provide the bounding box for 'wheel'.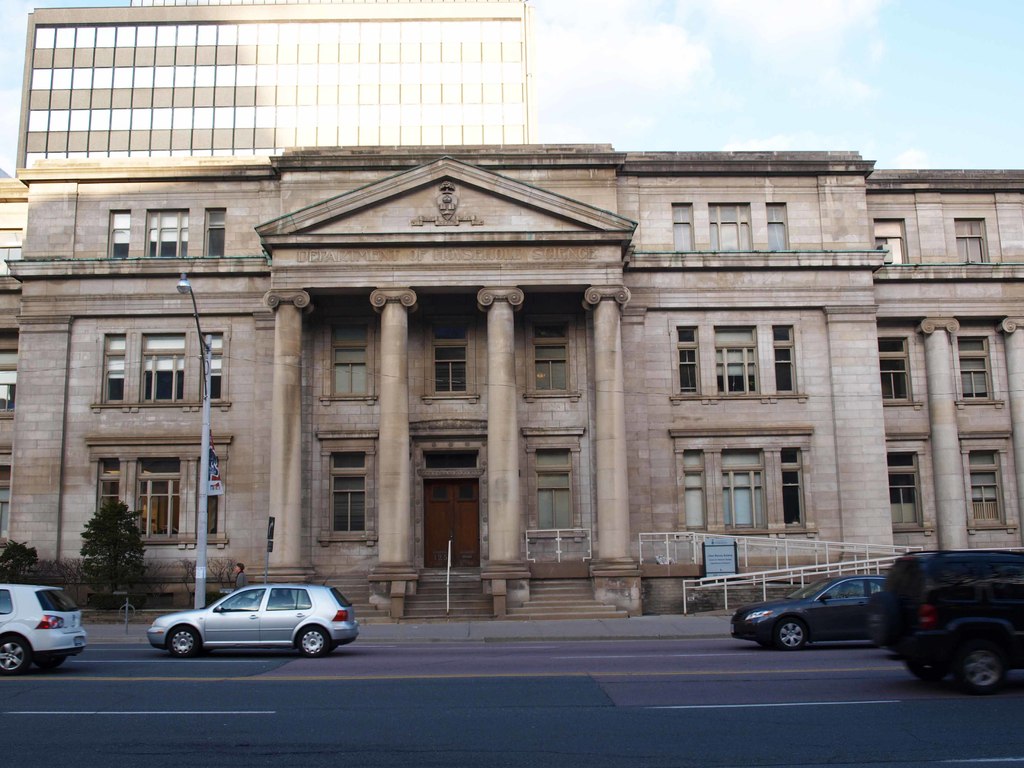
x1=0 y1=637 x2=28 y2=676.
